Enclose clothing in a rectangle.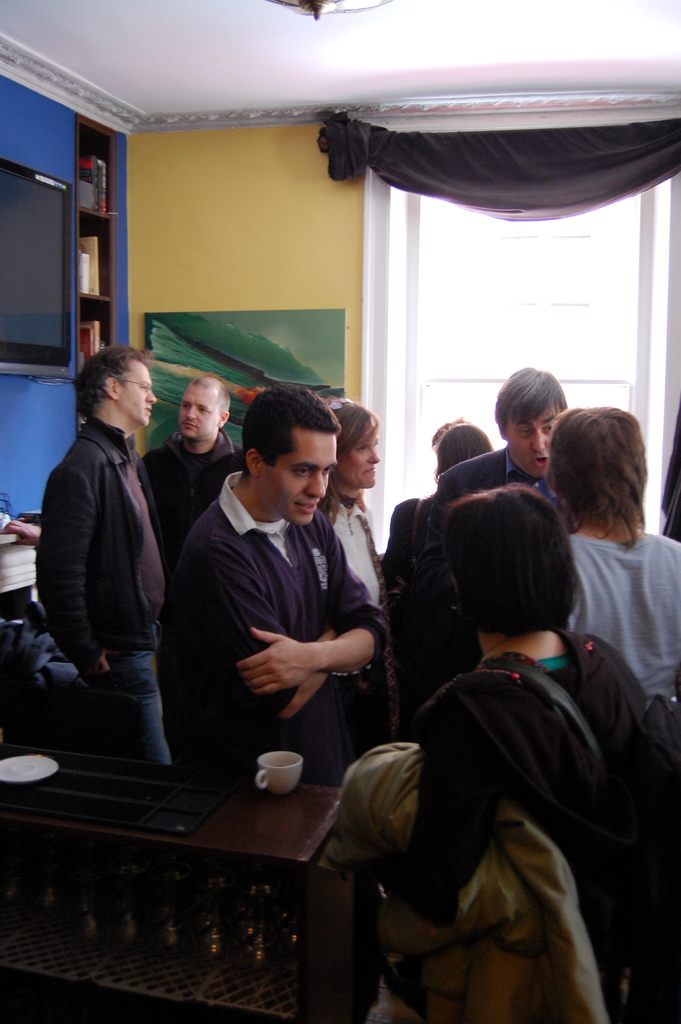
BBox(360, 641, 644, 1023).
